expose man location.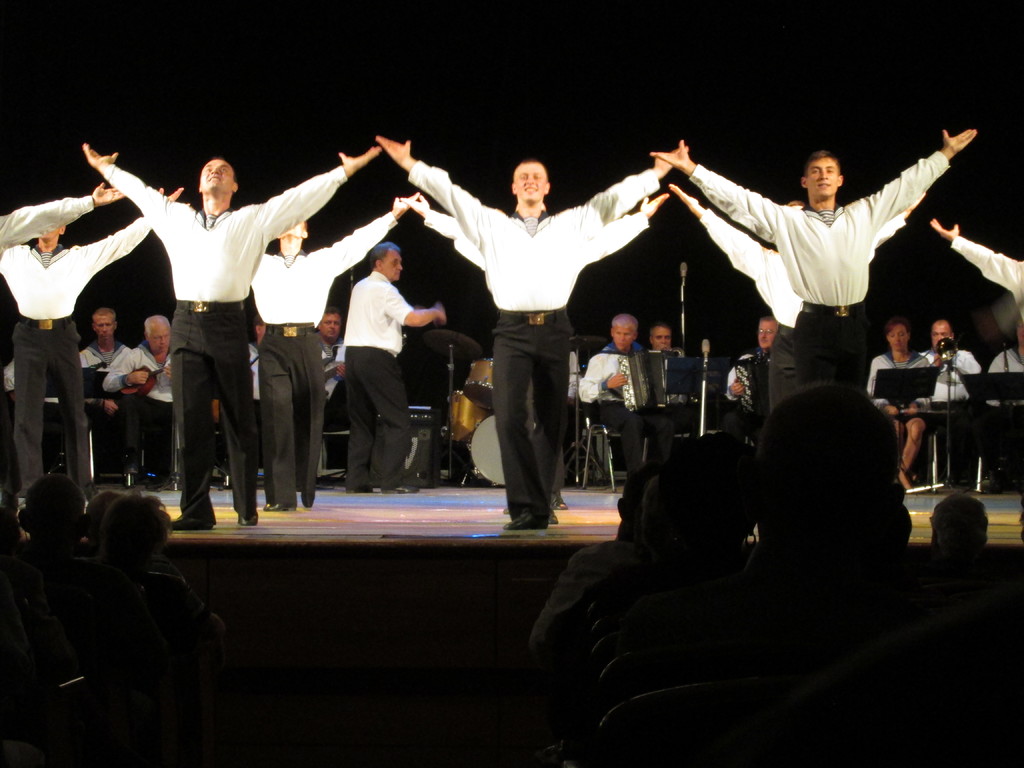
Exposed at l=339, t=237, r=450, b=494.
